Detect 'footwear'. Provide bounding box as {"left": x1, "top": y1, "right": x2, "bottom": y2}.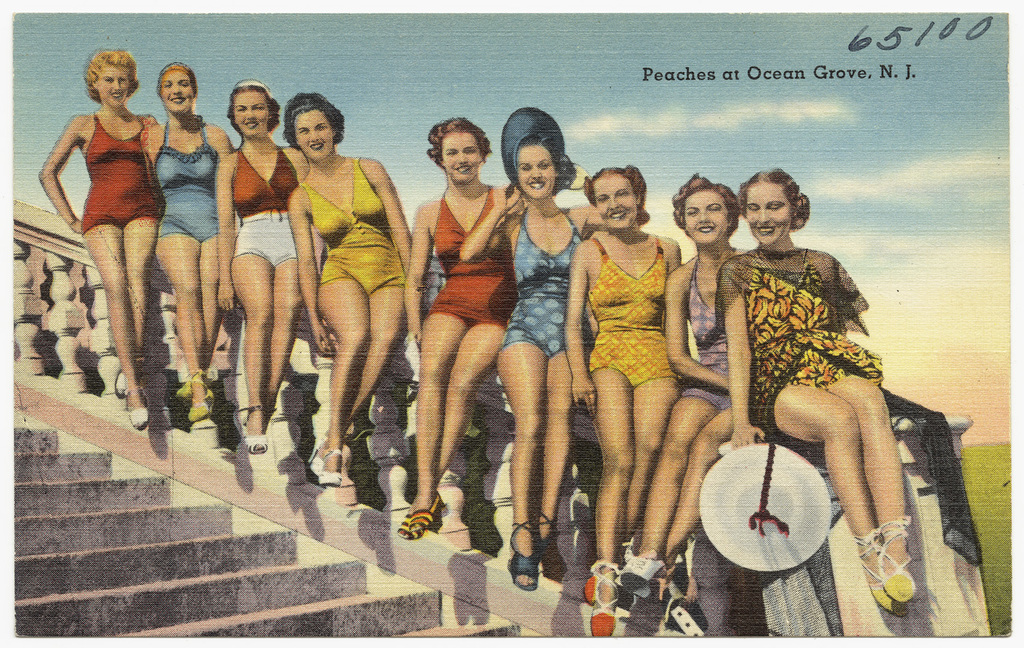
{"left": 177, "top": 374, "right": 213, "bottom": 402}.
